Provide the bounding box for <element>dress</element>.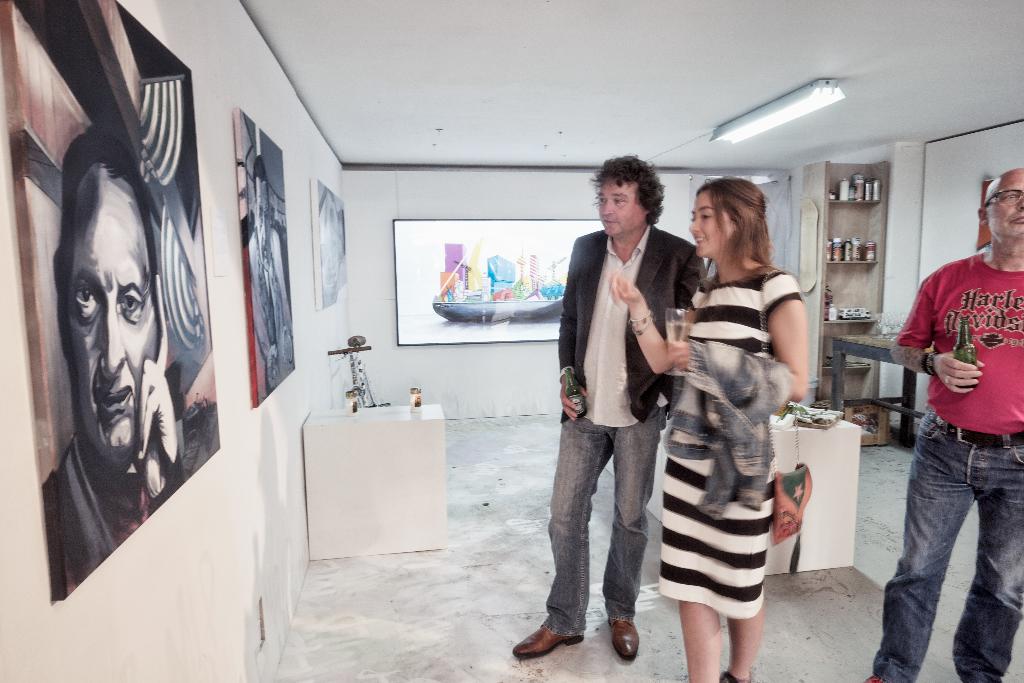
l=657, t=268, r=808, b=619.
